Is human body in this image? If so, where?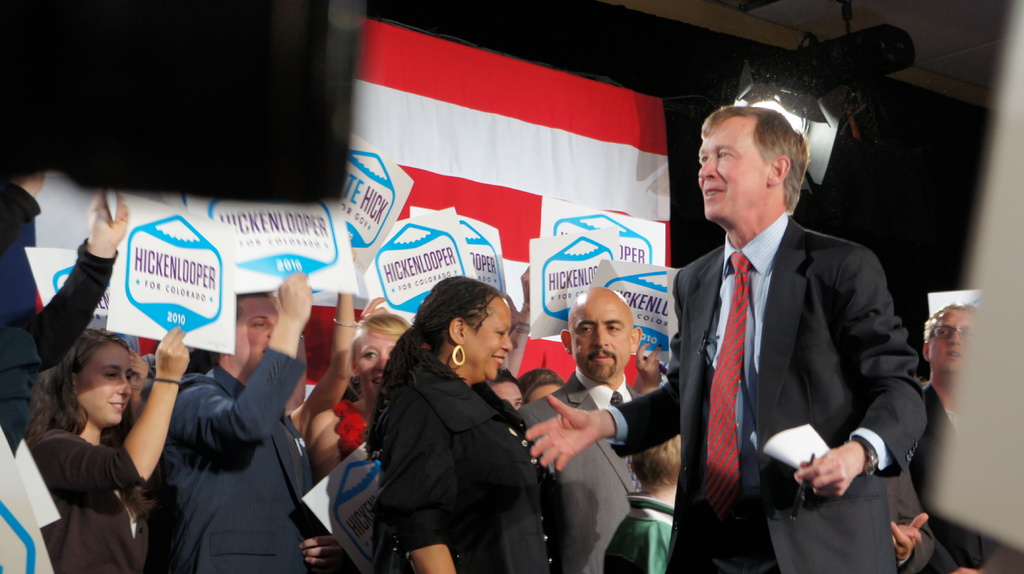
Yes, at bbox=[17, 327, 175, 573].
